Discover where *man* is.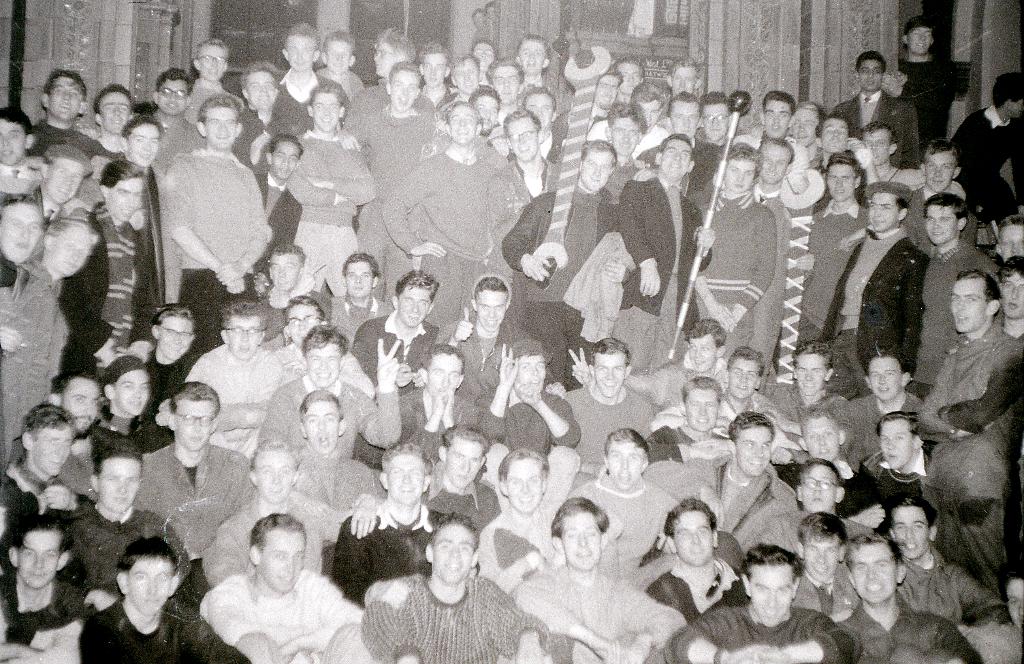
Discovered at [x1=566, y1=64, x2=622, y2=150].
